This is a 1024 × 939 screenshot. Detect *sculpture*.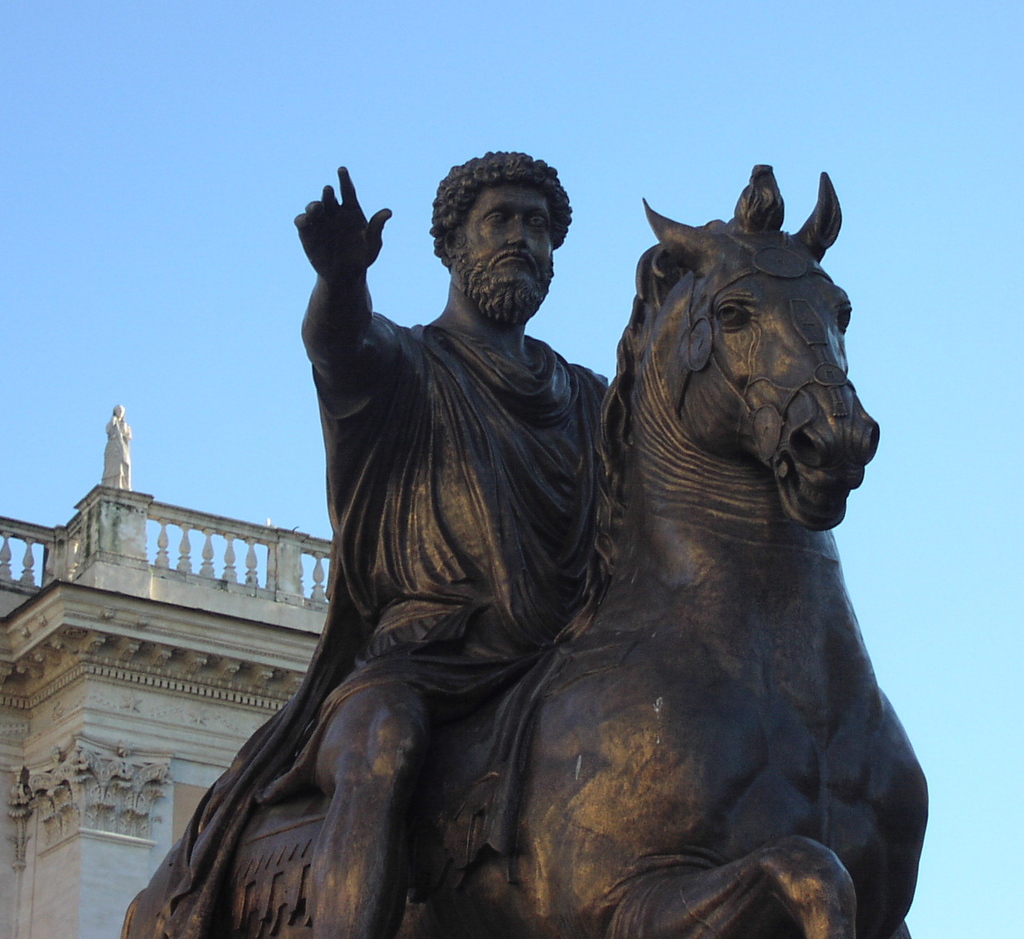
select_region(116, 147, 932, 938).
